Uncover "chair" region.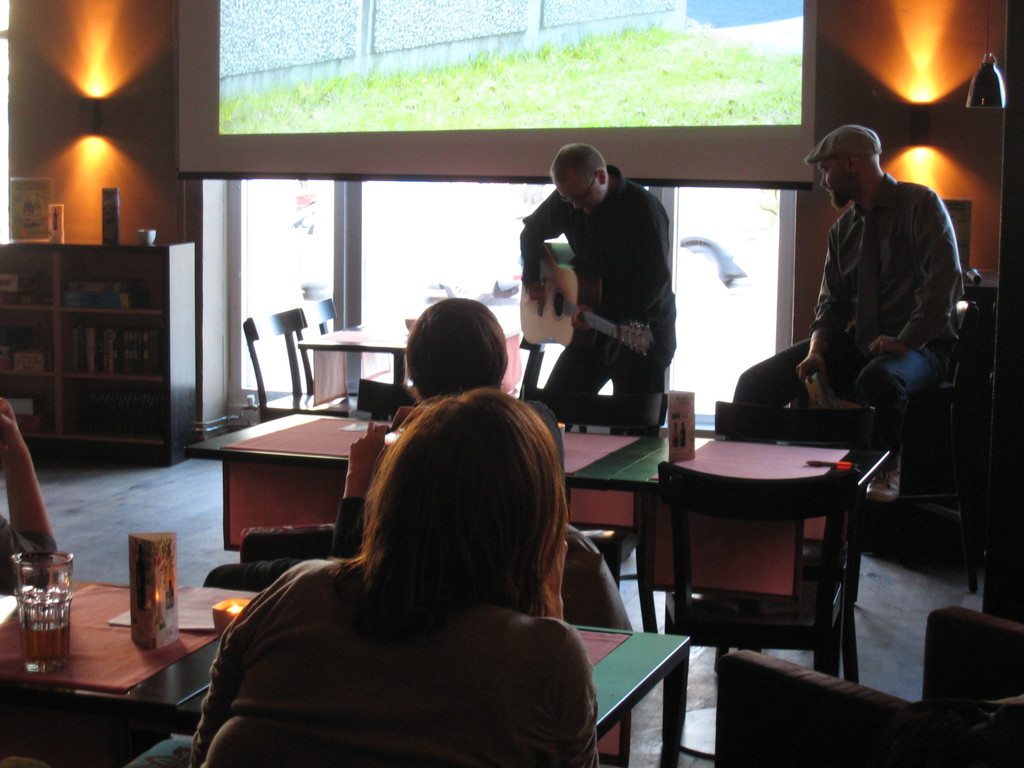
Uncovered: bbox=[655, 454, 862, 683].
